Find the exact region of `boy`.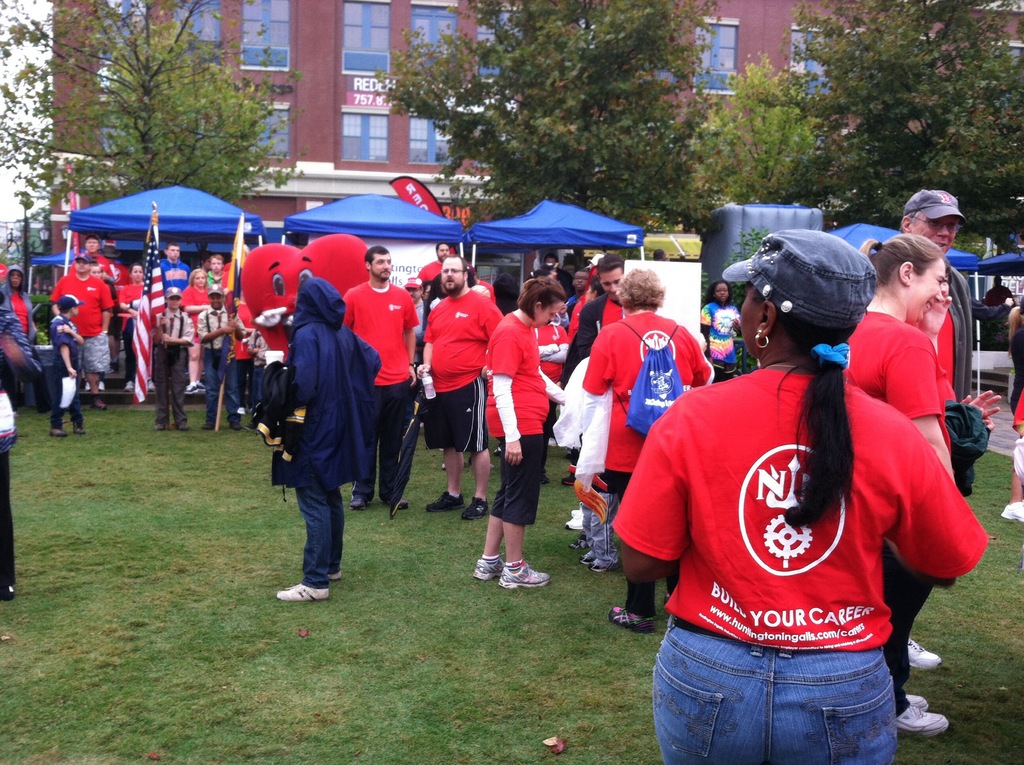
Exact region: 152/289/193/428.
